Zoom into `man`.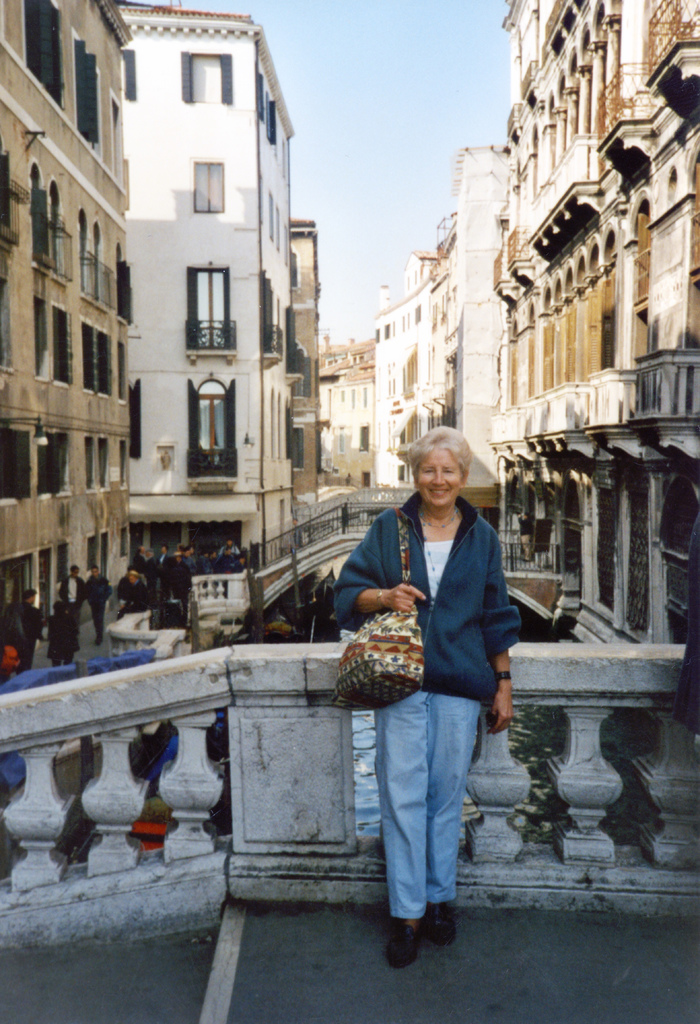
Zoom target: [x1=81, y1=564, x2=98, y2=645].
